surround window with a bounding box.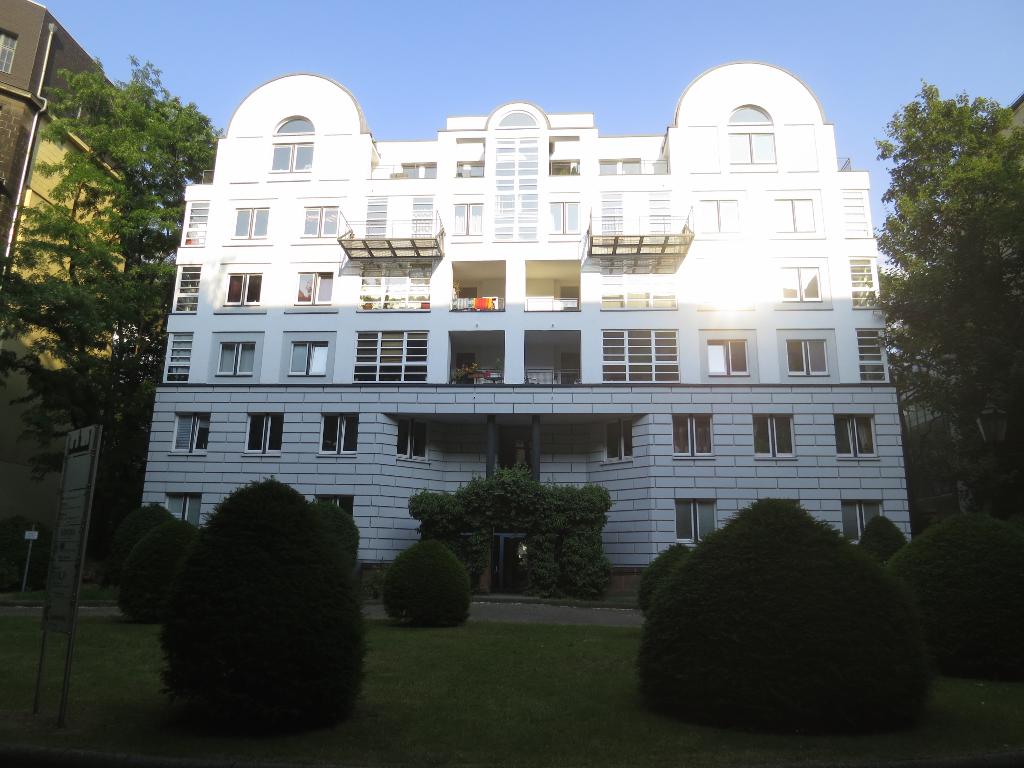
708/336/751/375.
